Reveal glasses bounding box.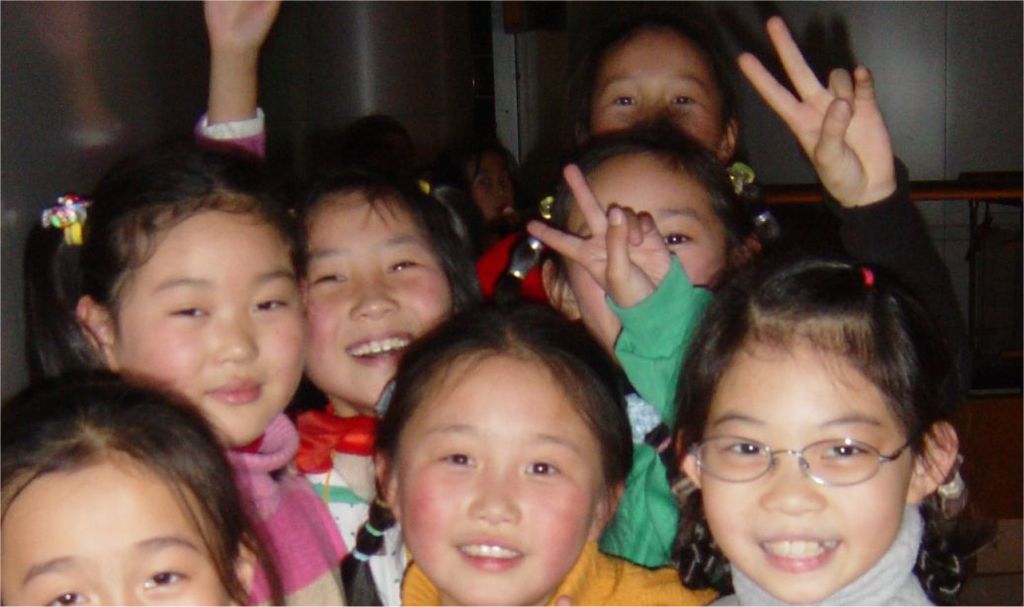
Revealed: select_region(687, 417, 941, 491).
